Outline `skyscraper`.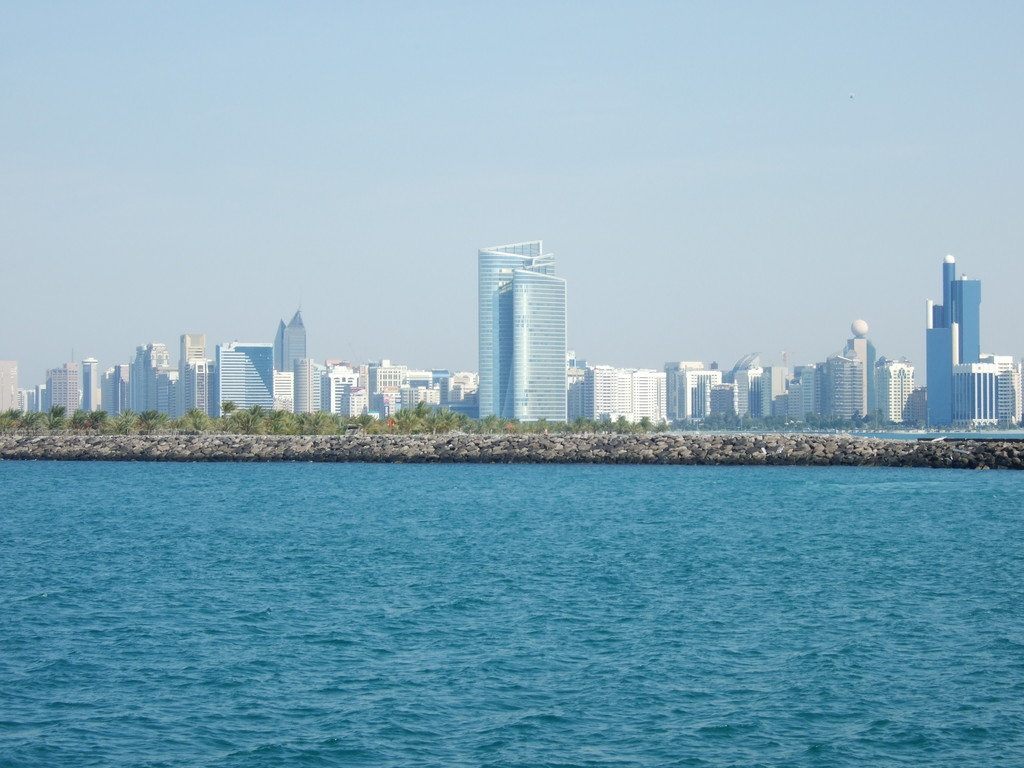
Outline: BBox(182, 338, 218, 415).
